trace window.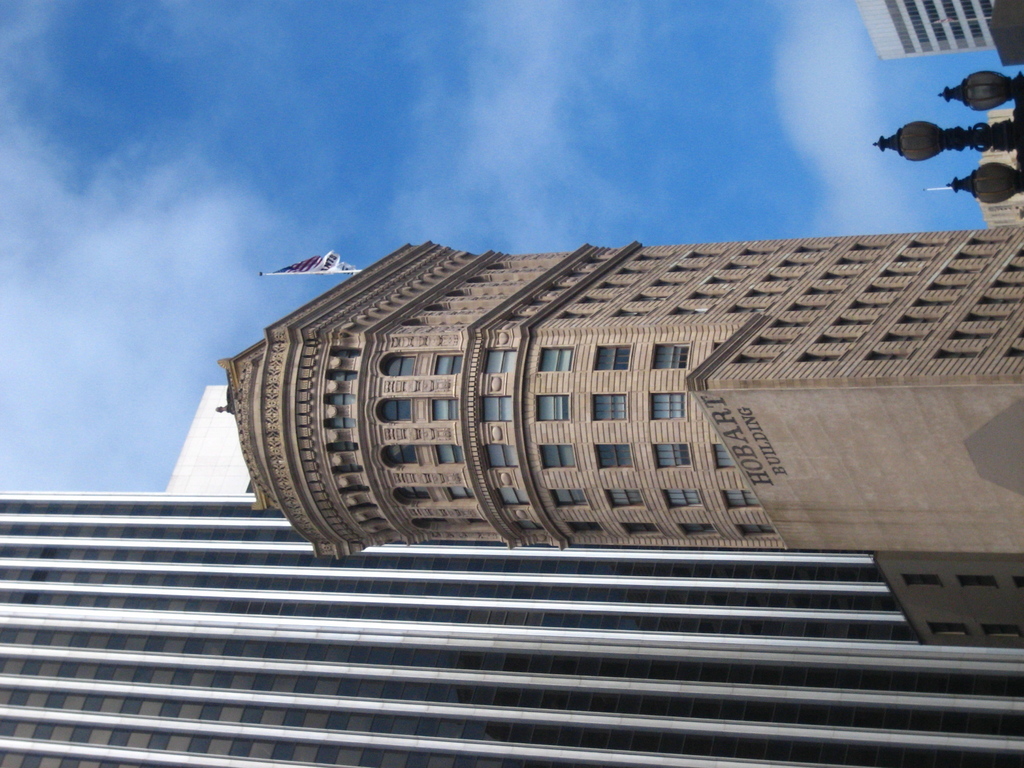
Traced to BBox(710, 444, 733, 468).
